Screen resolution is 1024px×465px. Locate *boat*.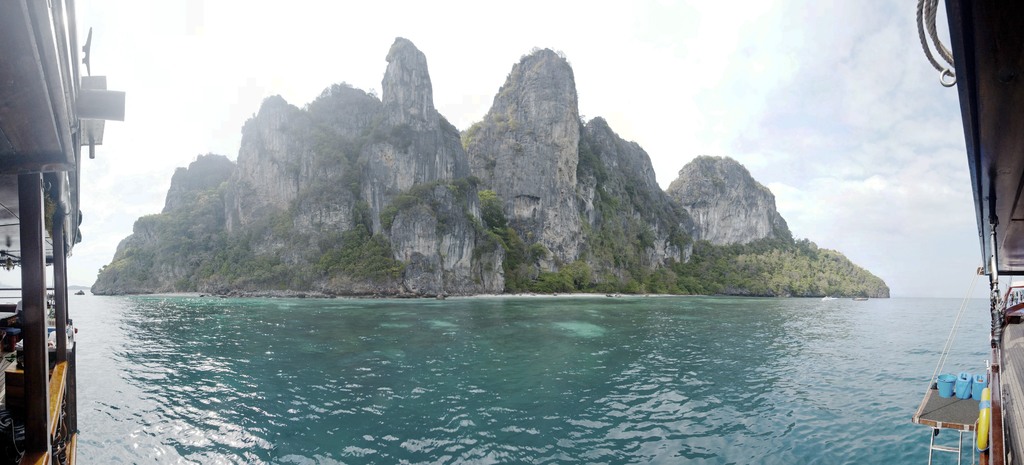
detection(0, 0, 124, 464).
